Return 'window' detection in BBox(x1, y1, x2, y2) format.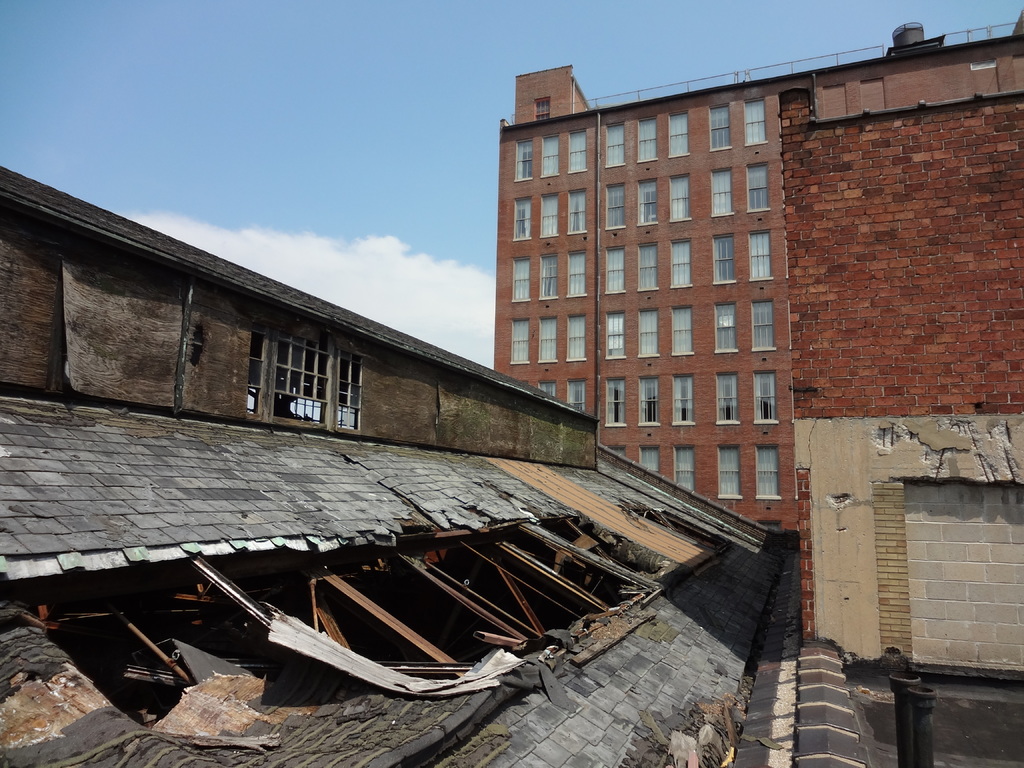
BBox(537, 380, 556, 399).
